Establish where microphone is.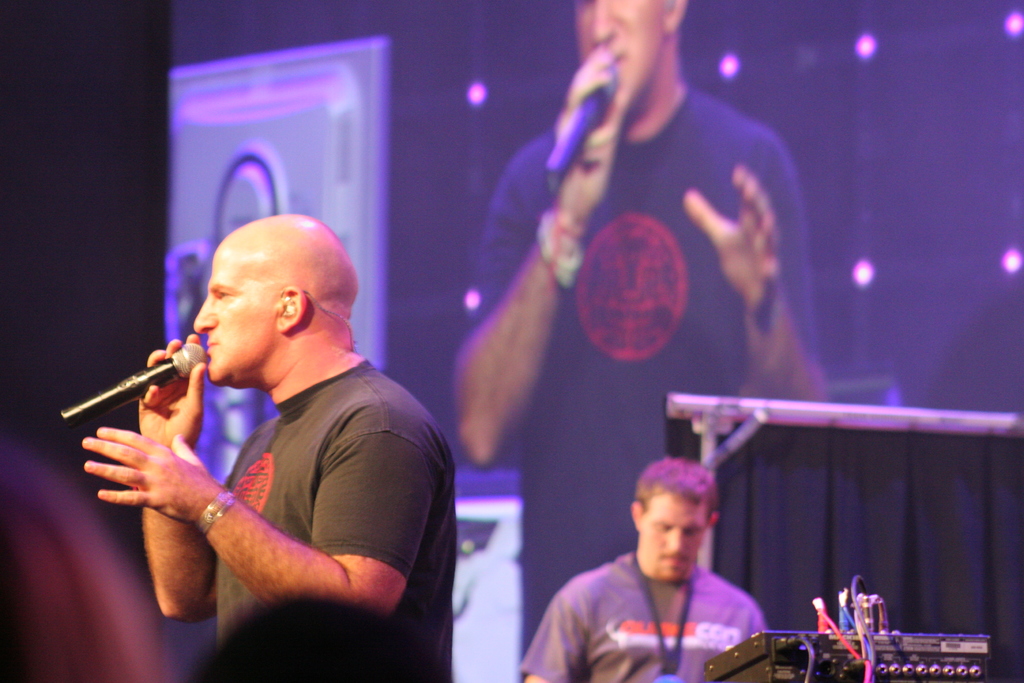
Established at 67 336 212 438.
